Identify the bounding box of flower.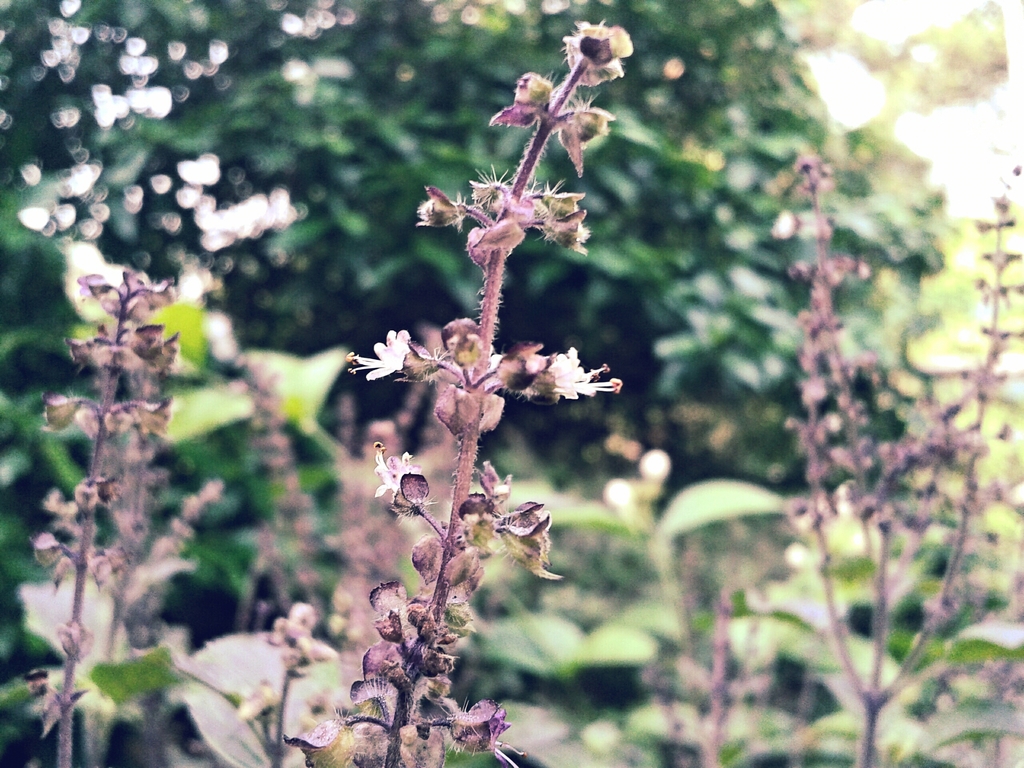
(372,442,419,499).
